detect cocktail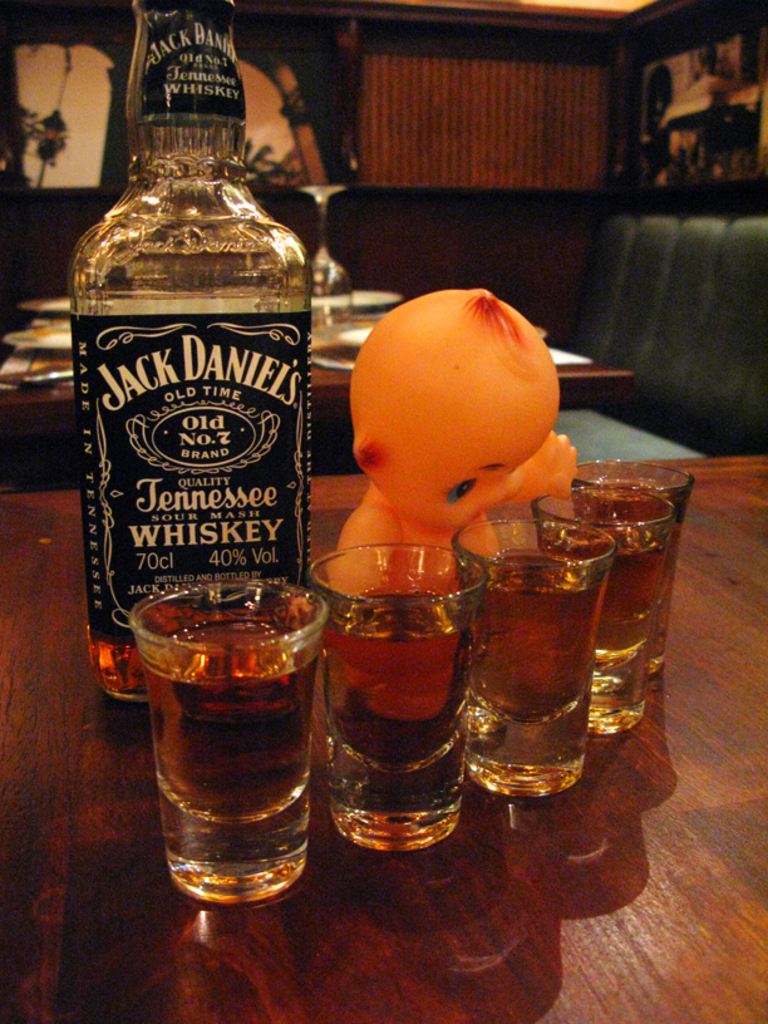
detection(568, 452, 689, 673)
